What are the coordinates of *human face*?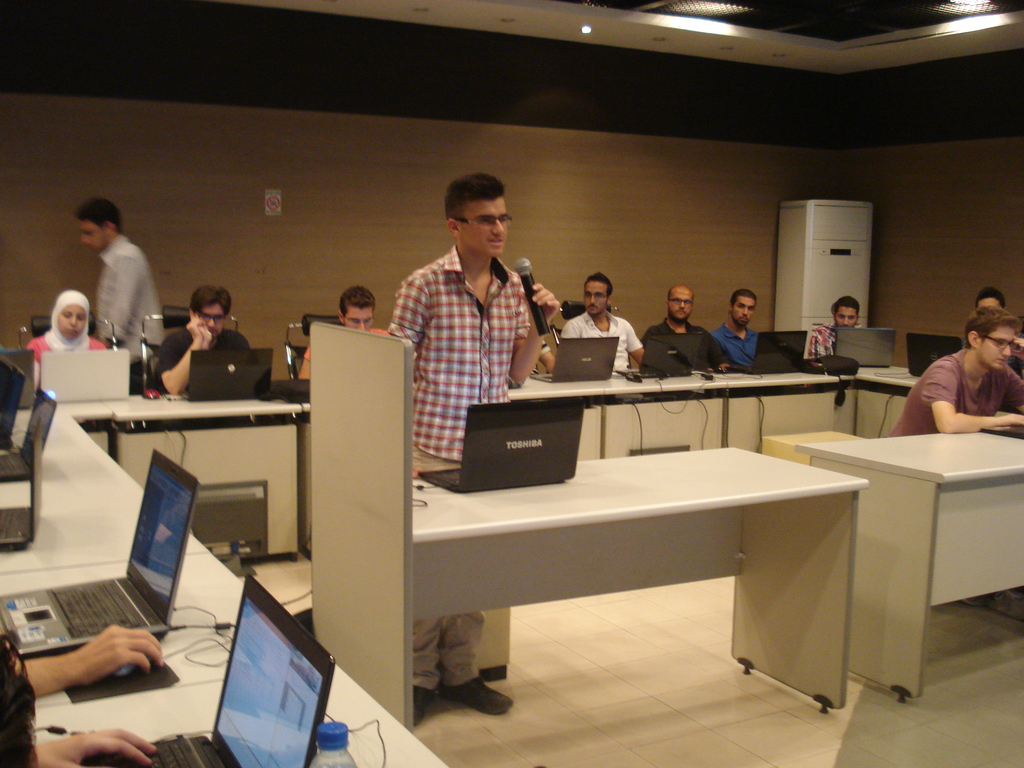
340,306,372,331.
